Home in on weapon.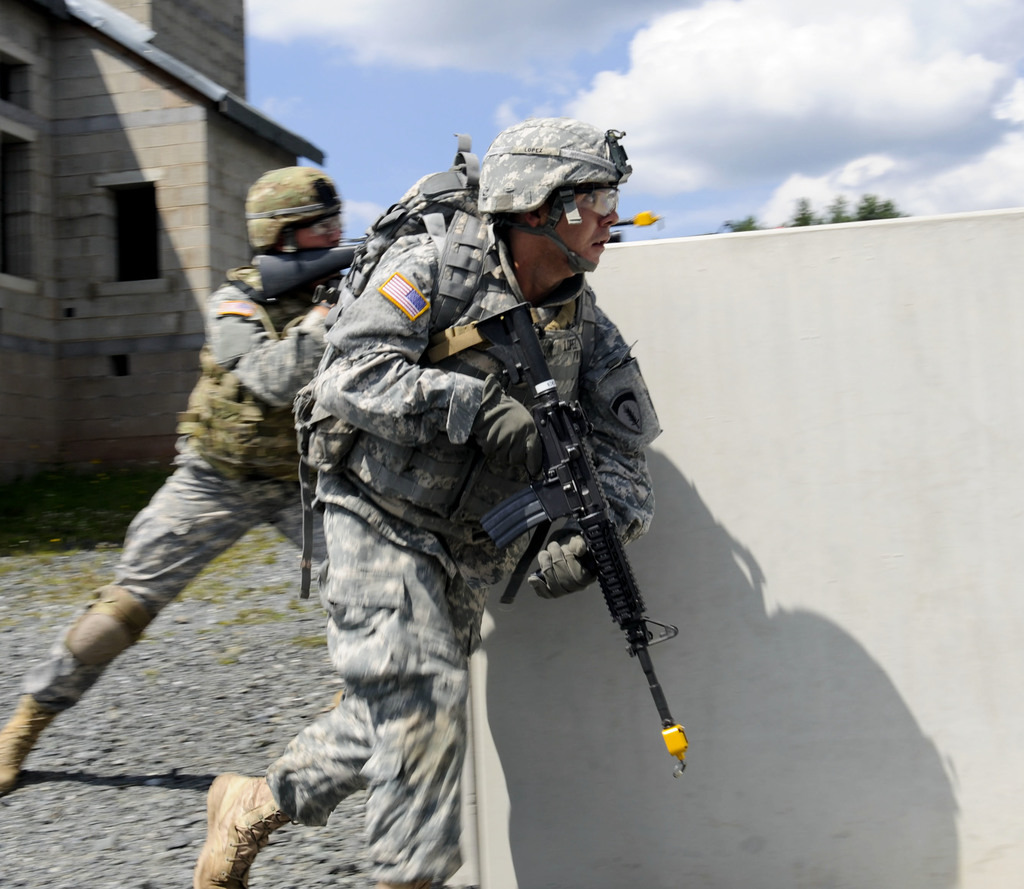
Homed in at rect(471, 343, 660, 737).
